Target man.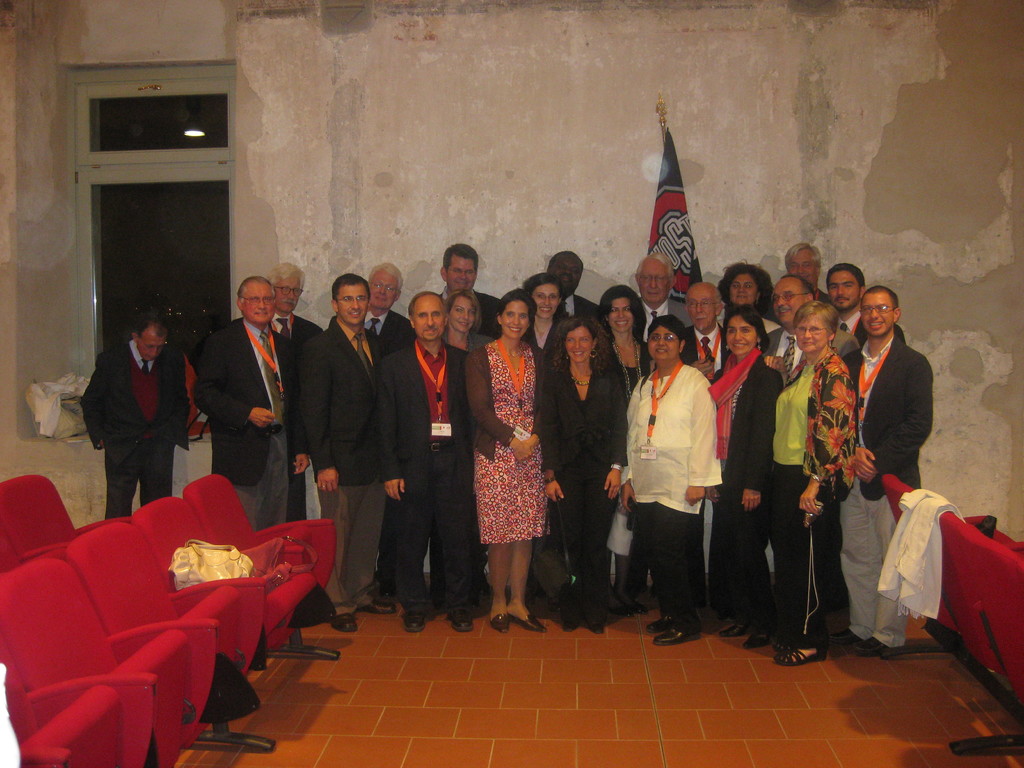
Target region: 816/284/938/648.
